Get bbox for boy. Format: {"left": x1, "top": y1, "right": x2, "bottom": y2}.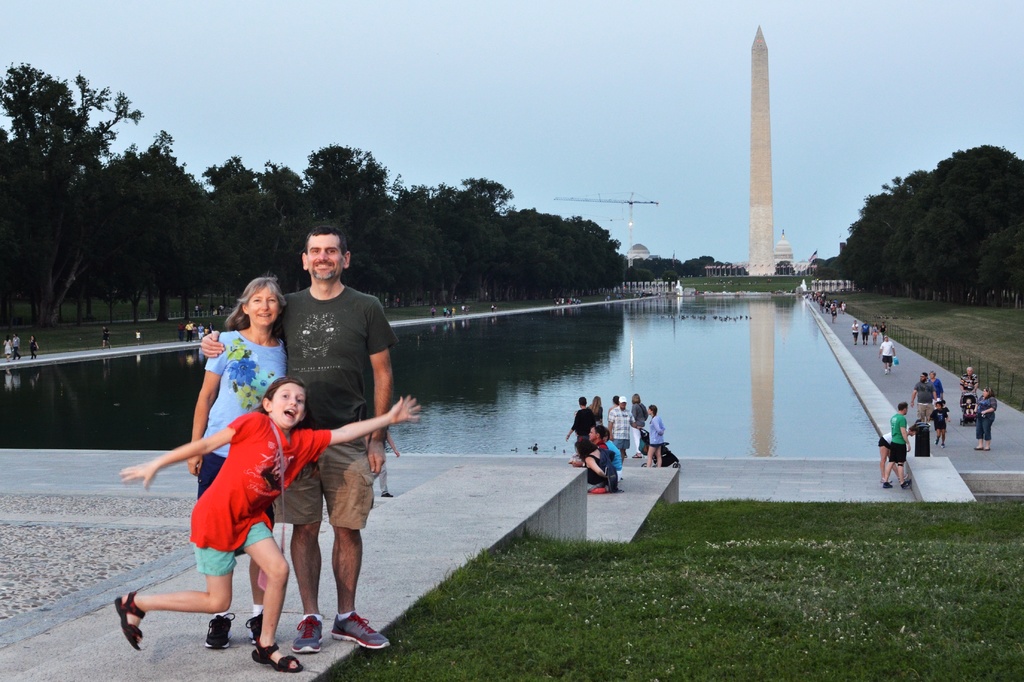
{"left": 202, "top": 326, "right": 208, "bottom": 335}.
